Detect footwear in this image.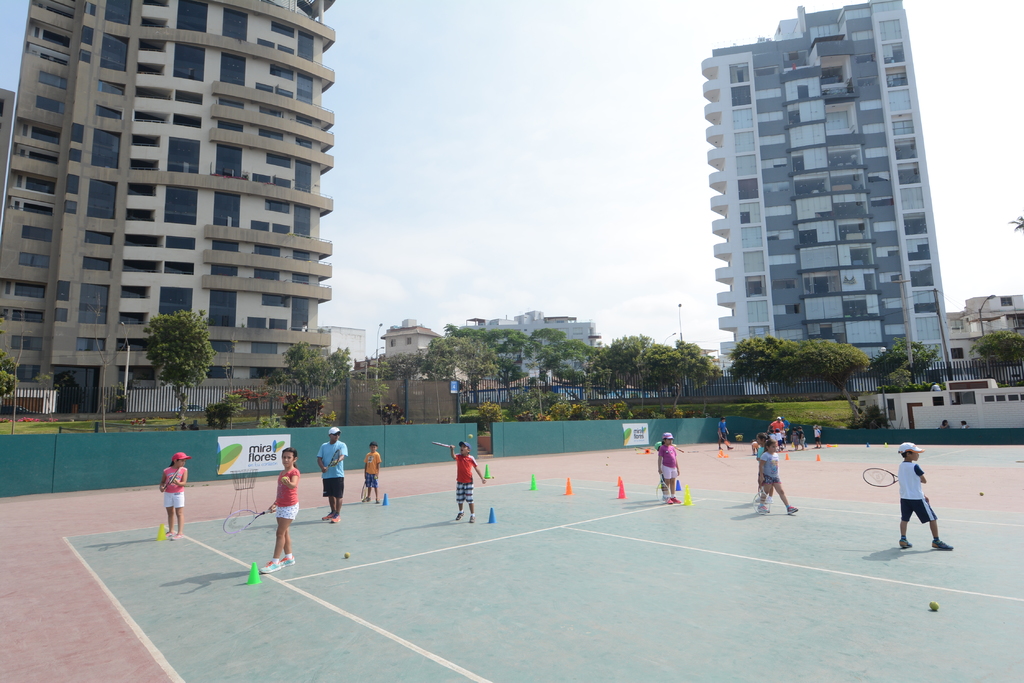
Detection: {"x1": 728, "y1": 446, "x2": 733, "y2": 449}.
